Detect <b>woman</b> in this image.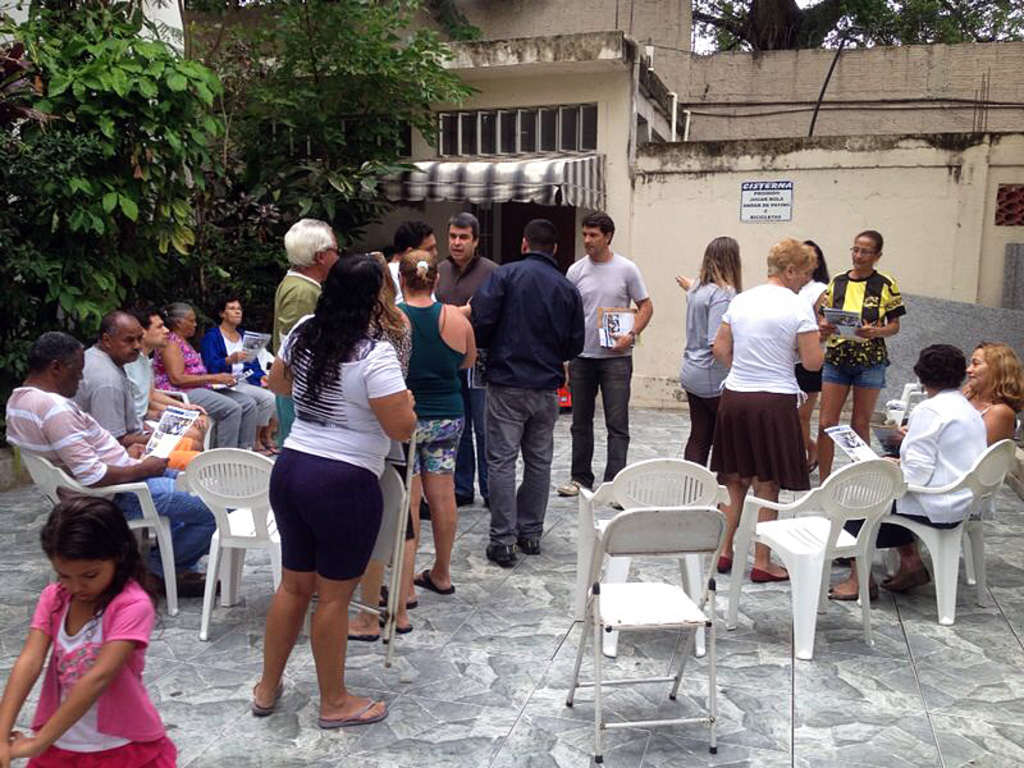
Detection: bbox(819, 344, 996, 608).
